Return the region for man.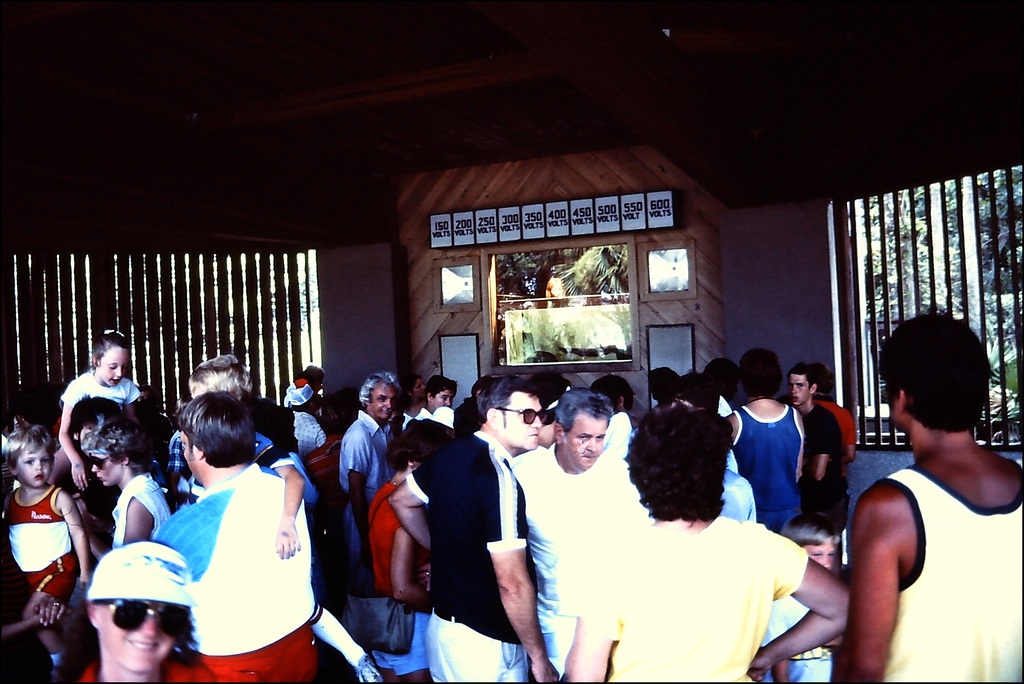
x1=383 y1=371 x2=556 y2=683.
